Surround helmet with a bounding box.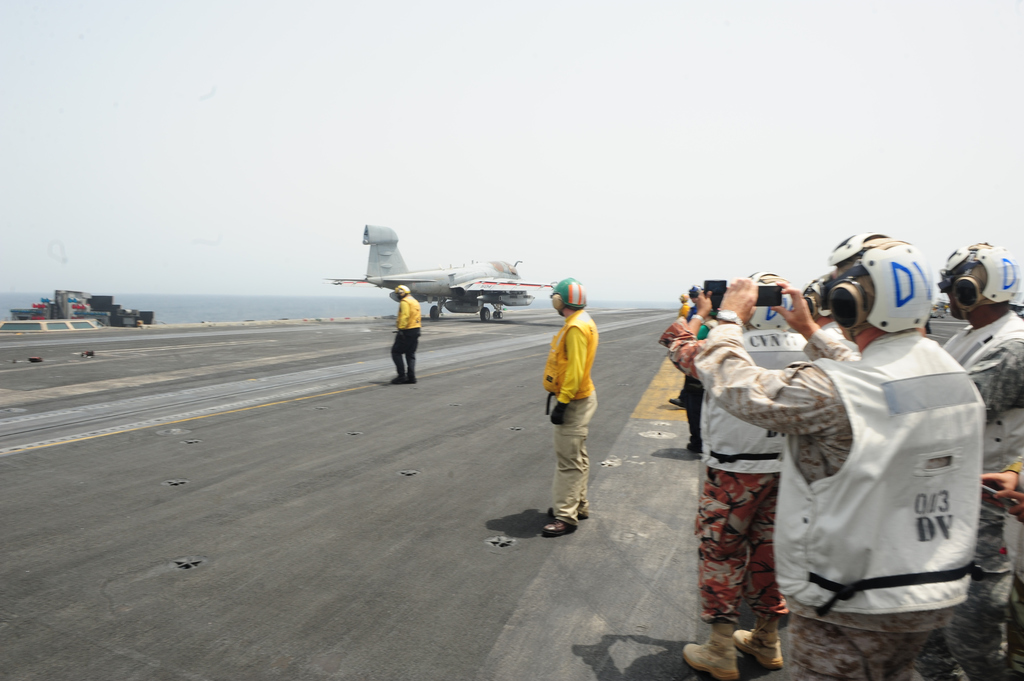
select_region(814, 243, 958, 349).
